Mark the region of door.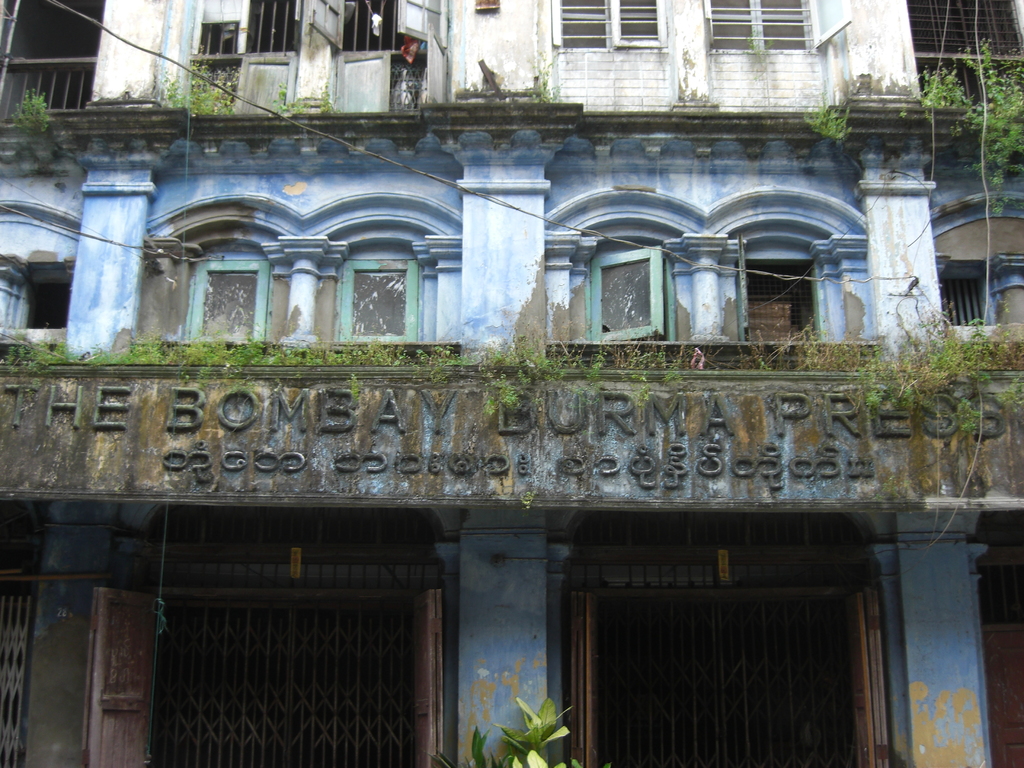
Region: 559:597:597:767.
